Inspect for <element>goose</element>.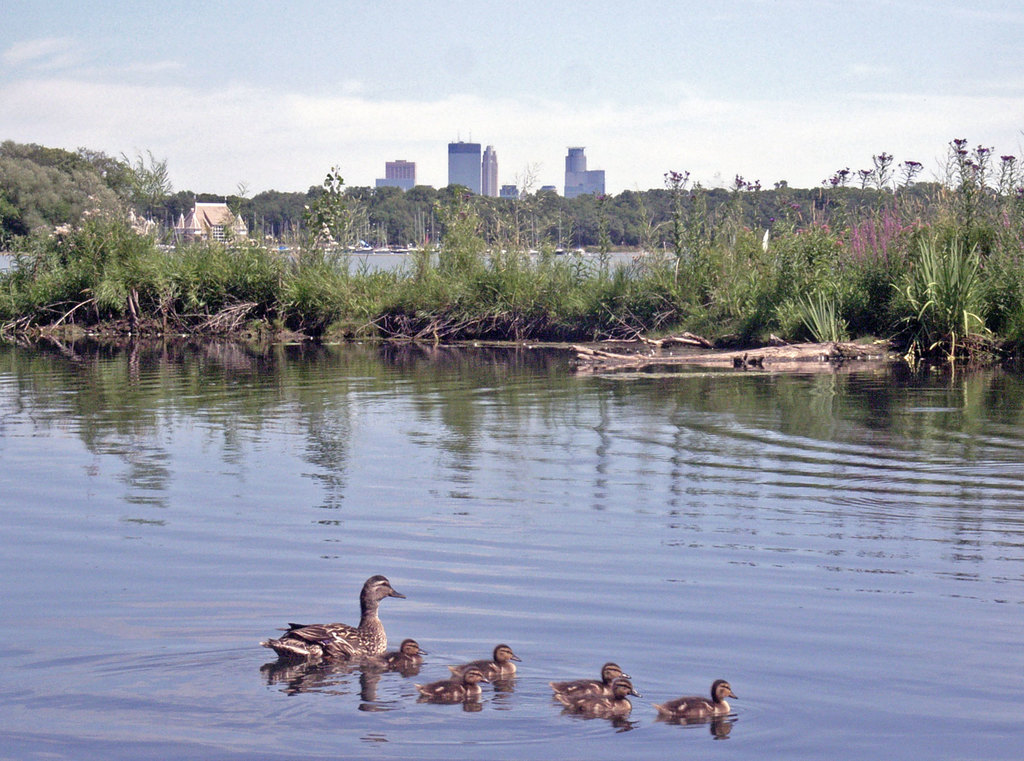
Inspection: left=645, top=679, right=740, bottom=723.
